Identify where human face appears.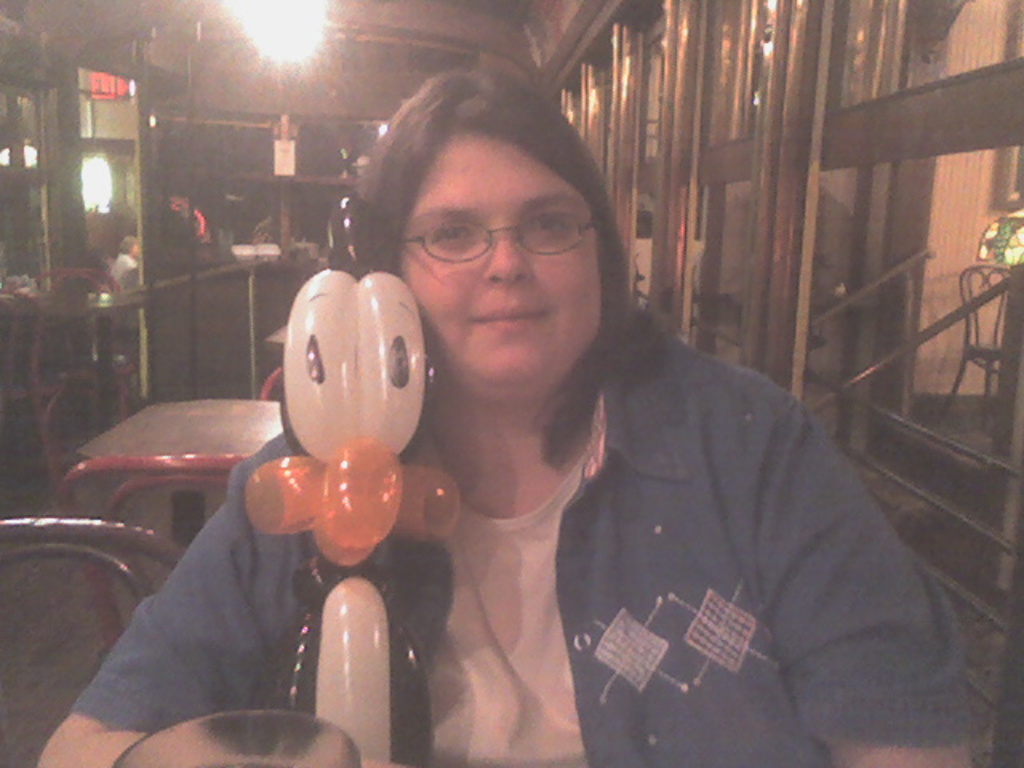
Appears at [398,128,592,403].
